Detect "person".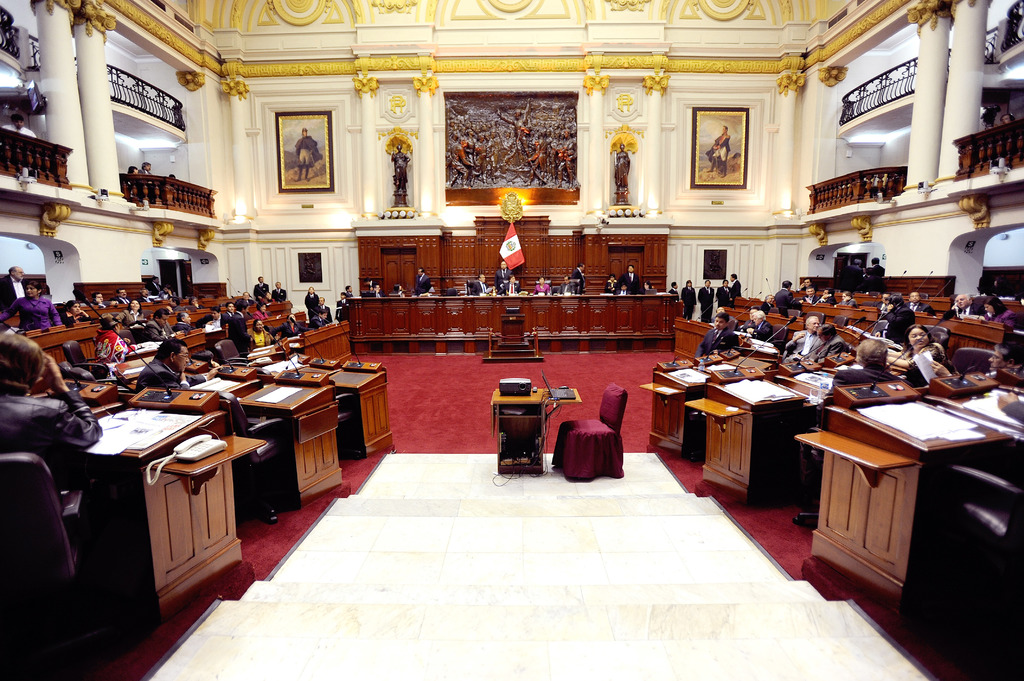
Detected at left=492, top=259, right=516, bottom=293.
